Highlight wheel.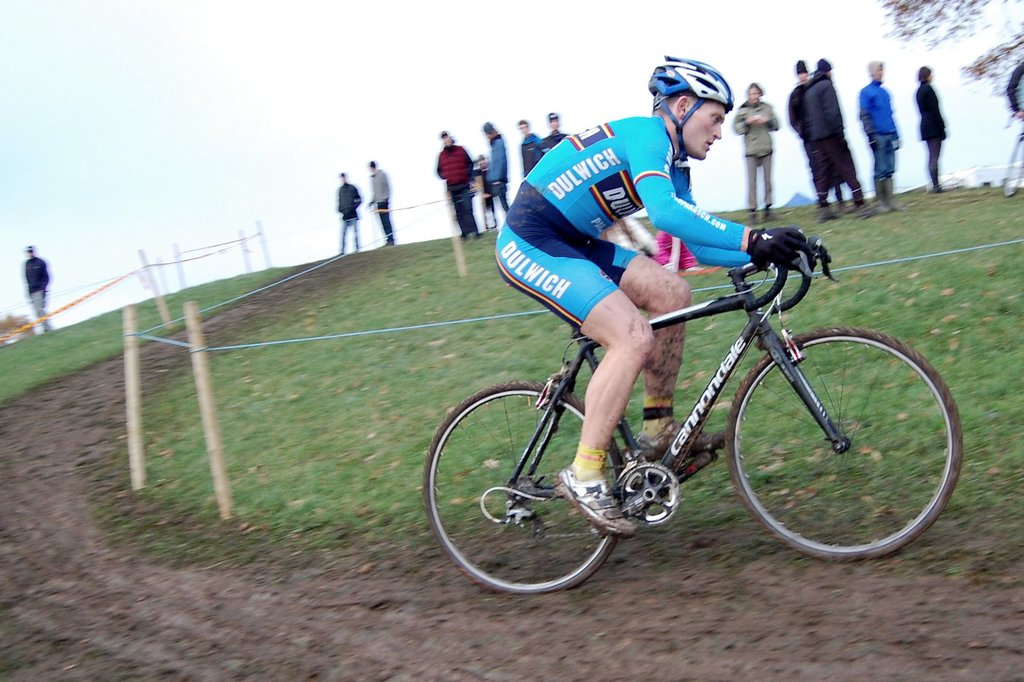
Highlighted region: bbox(424, 380, 624, 595).
